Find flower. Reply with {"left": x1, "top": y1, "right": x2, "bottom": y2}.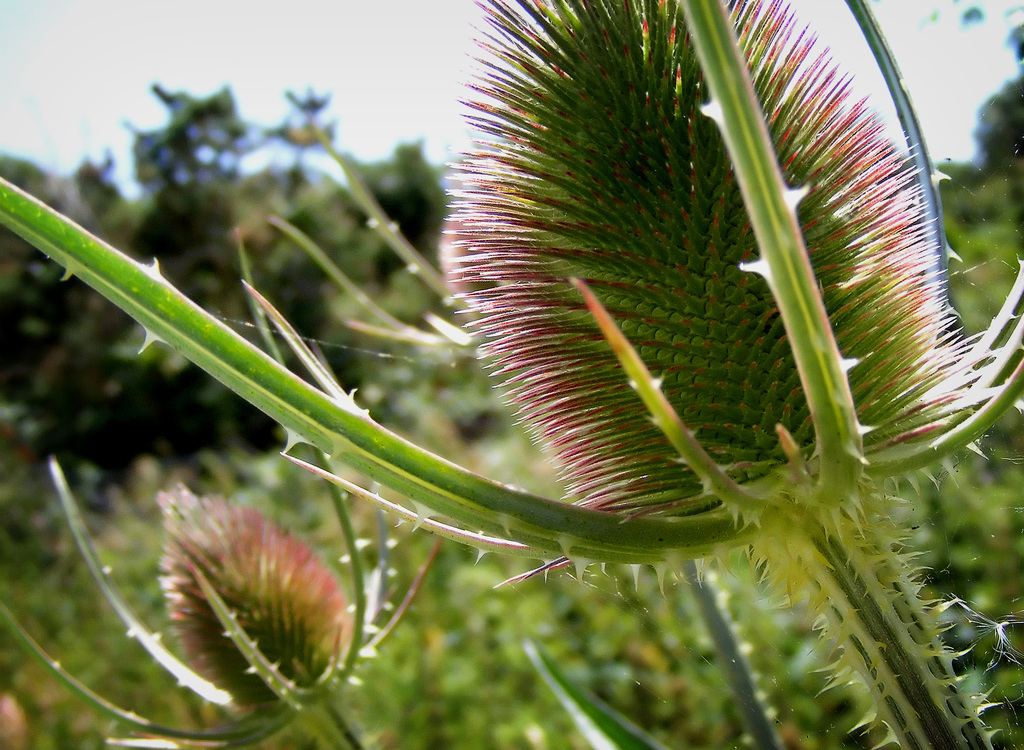
{"left": 0, "top": 0, "right": 1023, "bottom": 603}.
